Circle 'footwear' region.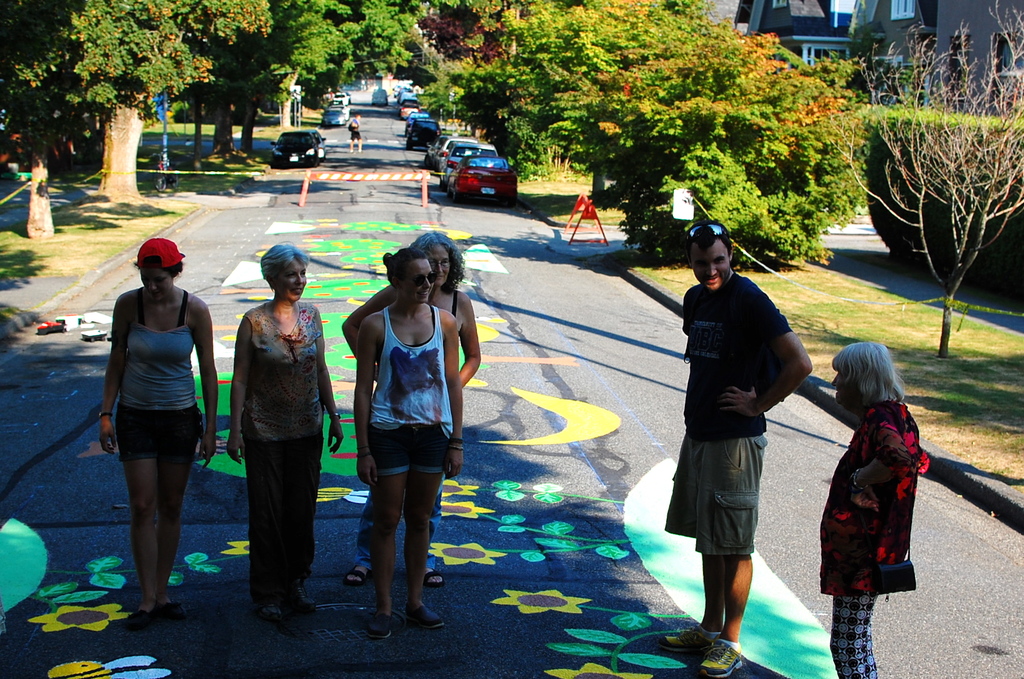
Region: [x1=366, y1=612, x2=392, y2=642].
